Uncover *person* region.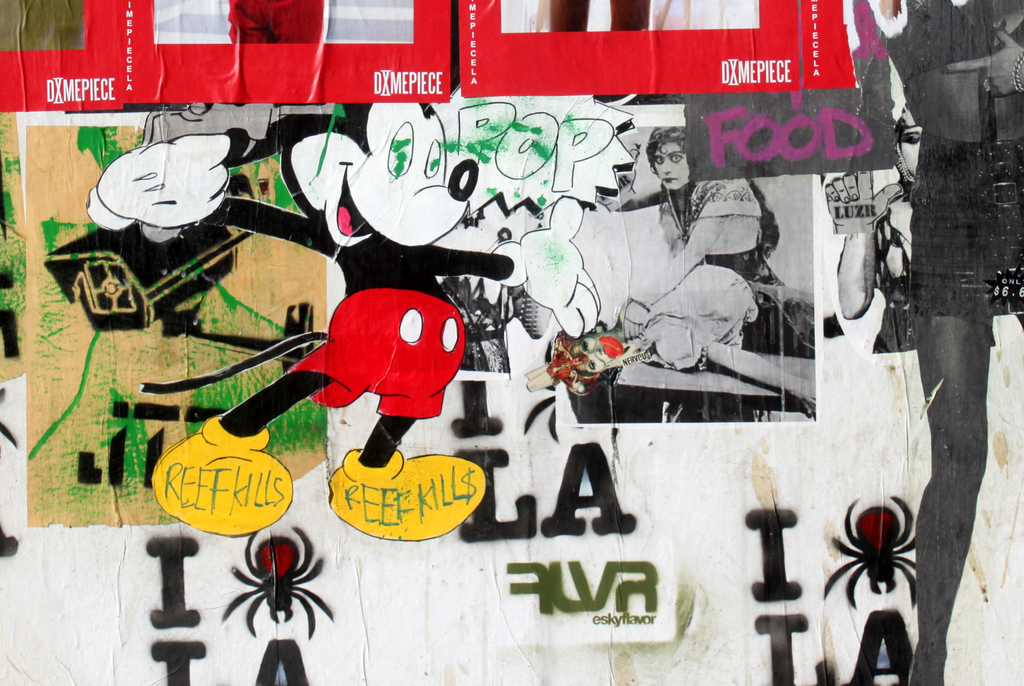
Uncovered: [x1=618, y1=115, x2=828, y2=415].
